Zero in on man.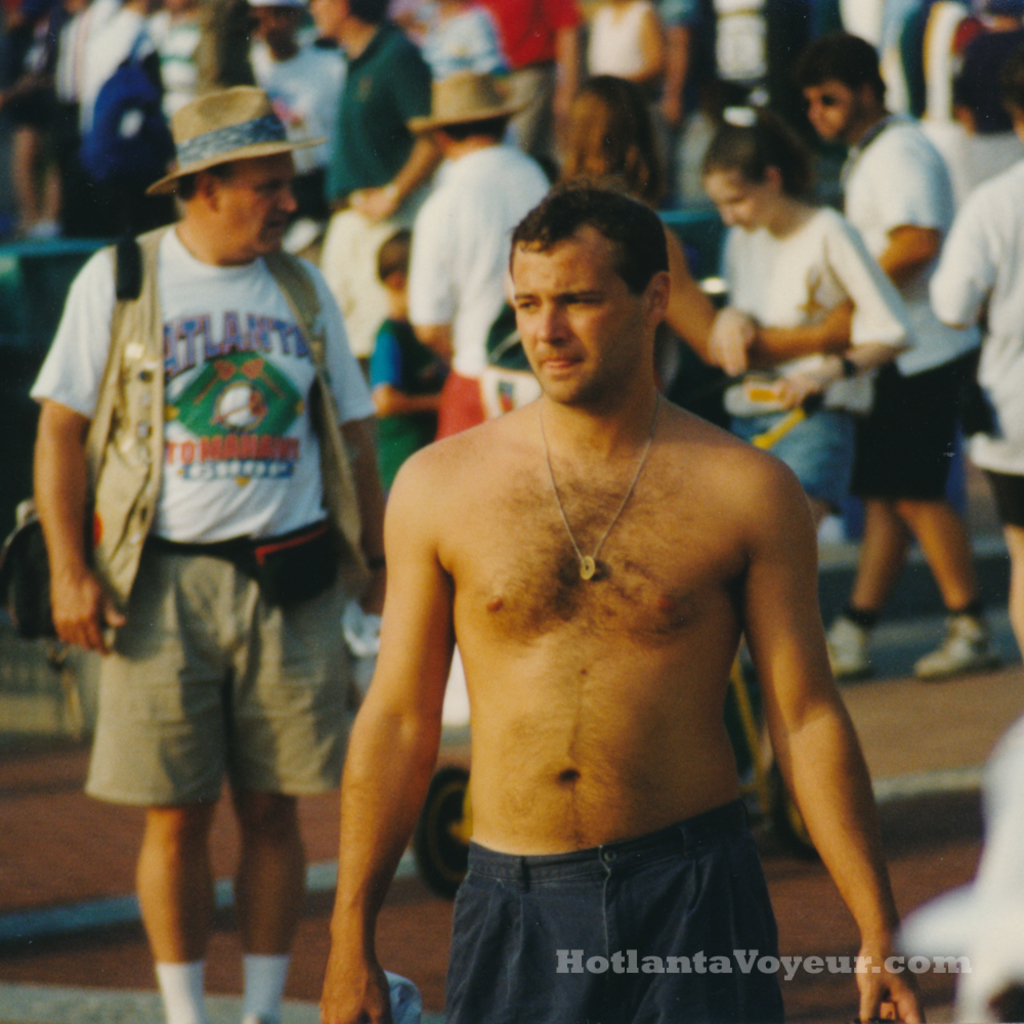
Zeroed in: <region>31, 91, 390, 1023</region>.
